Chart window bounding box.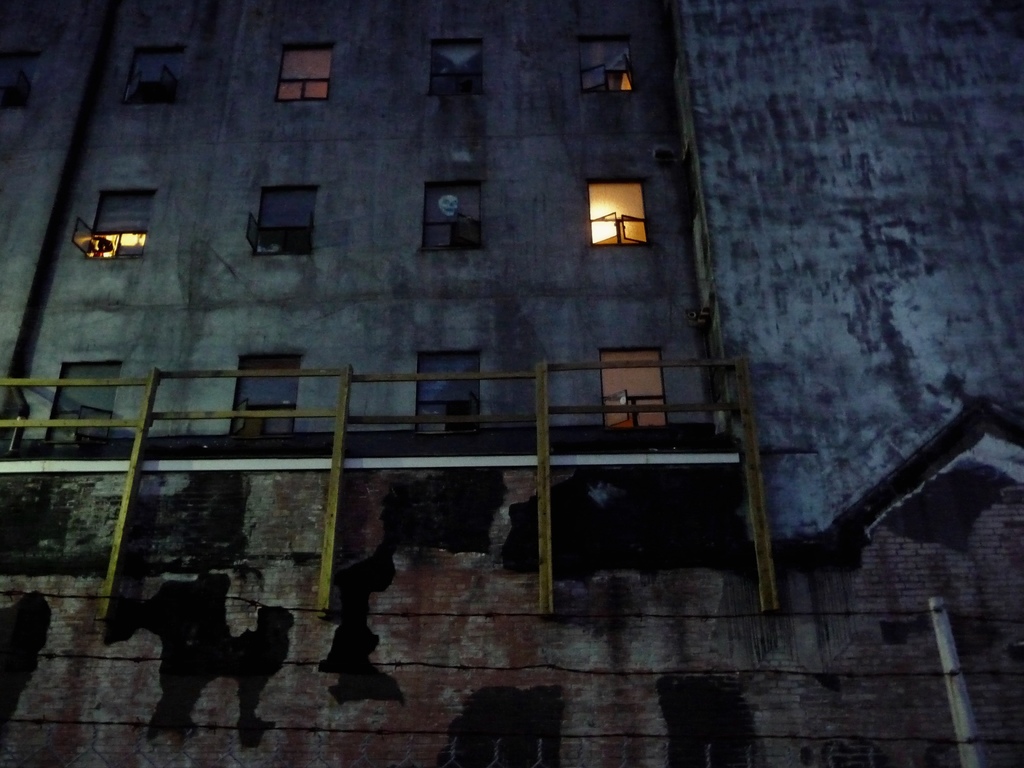
Charted: select_region(413, 348, 480, 426).
